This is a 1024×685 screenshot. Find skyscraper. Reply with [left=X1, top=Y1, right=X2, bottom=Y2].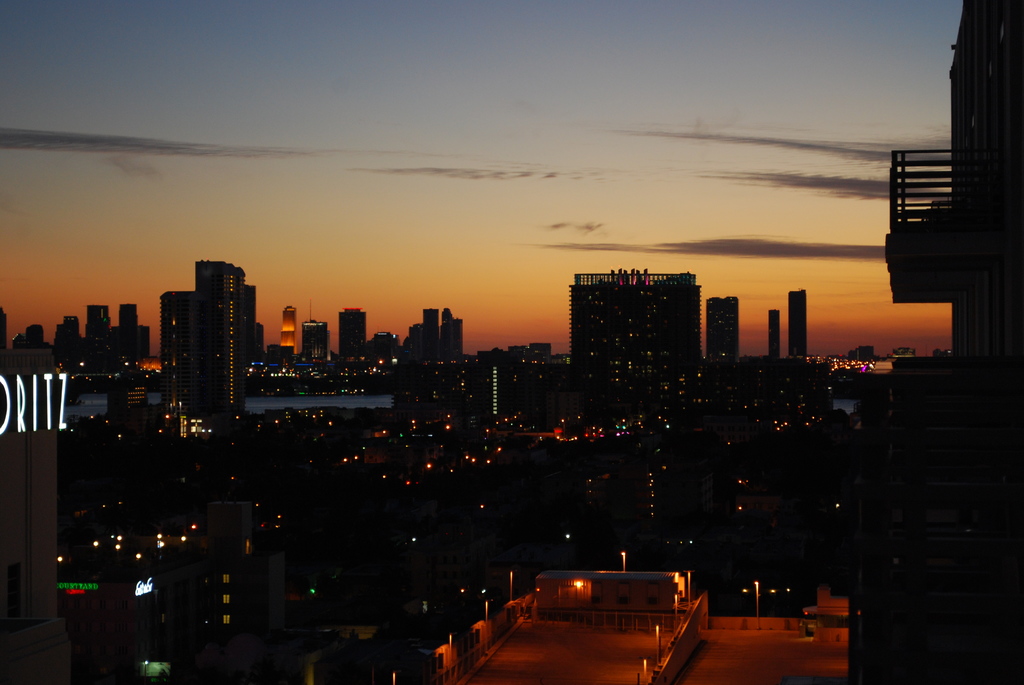
[left=161, top=288, right=188, bottom=378].
